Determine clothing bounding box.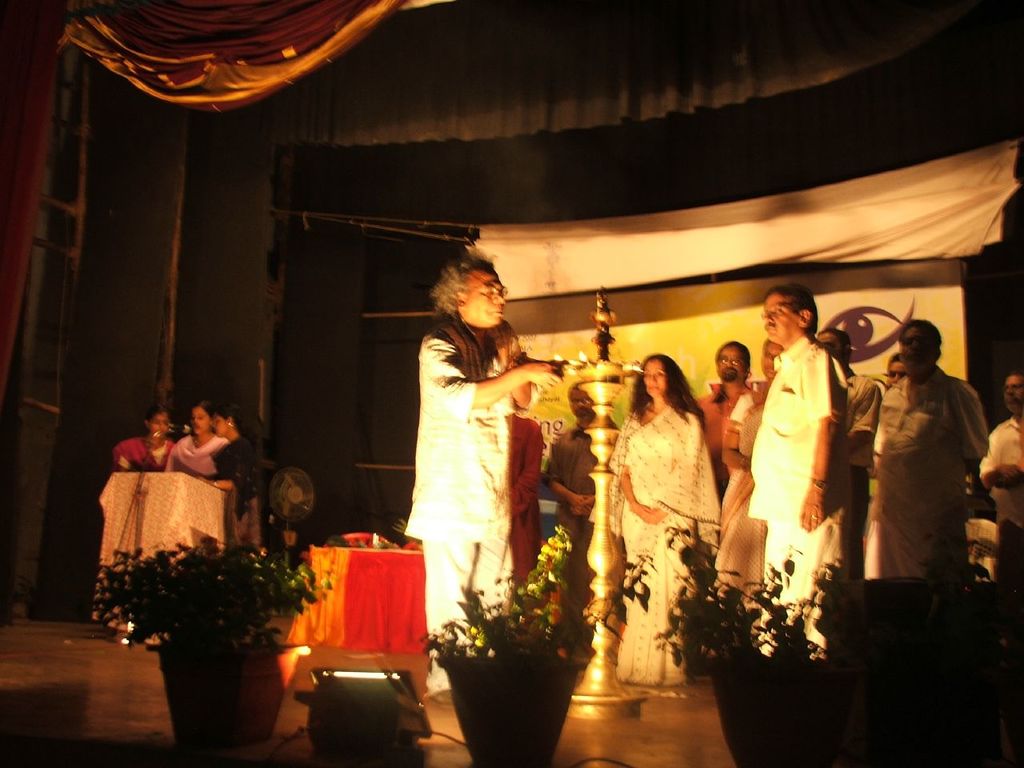
Determined: <bbox>974, 416, 1023, 650</bbox>.
